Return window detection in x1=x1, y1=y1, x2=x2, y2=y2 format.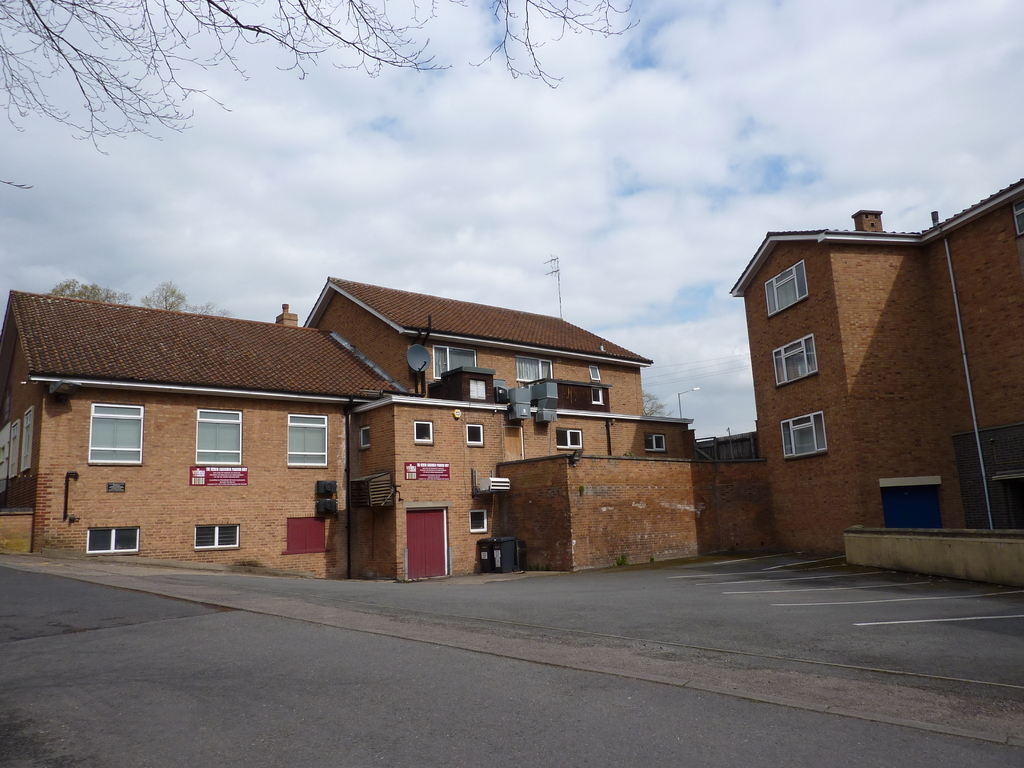
x1=86, y1=522, x2=140, y2=555.
